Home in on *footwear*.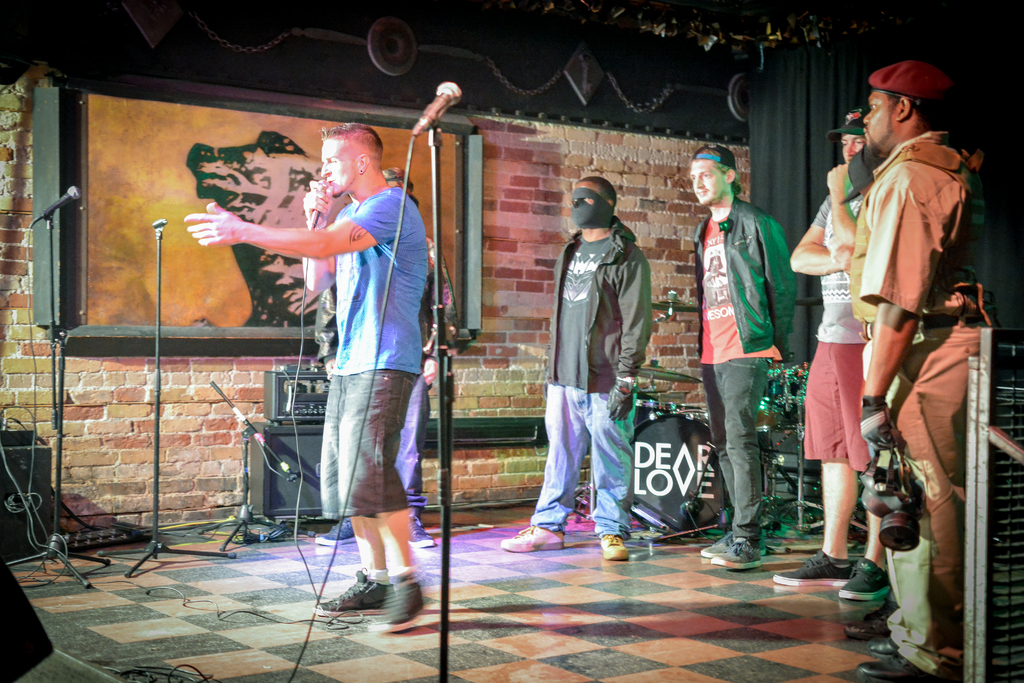
Homed in at box(703, 528, 769, 559).
